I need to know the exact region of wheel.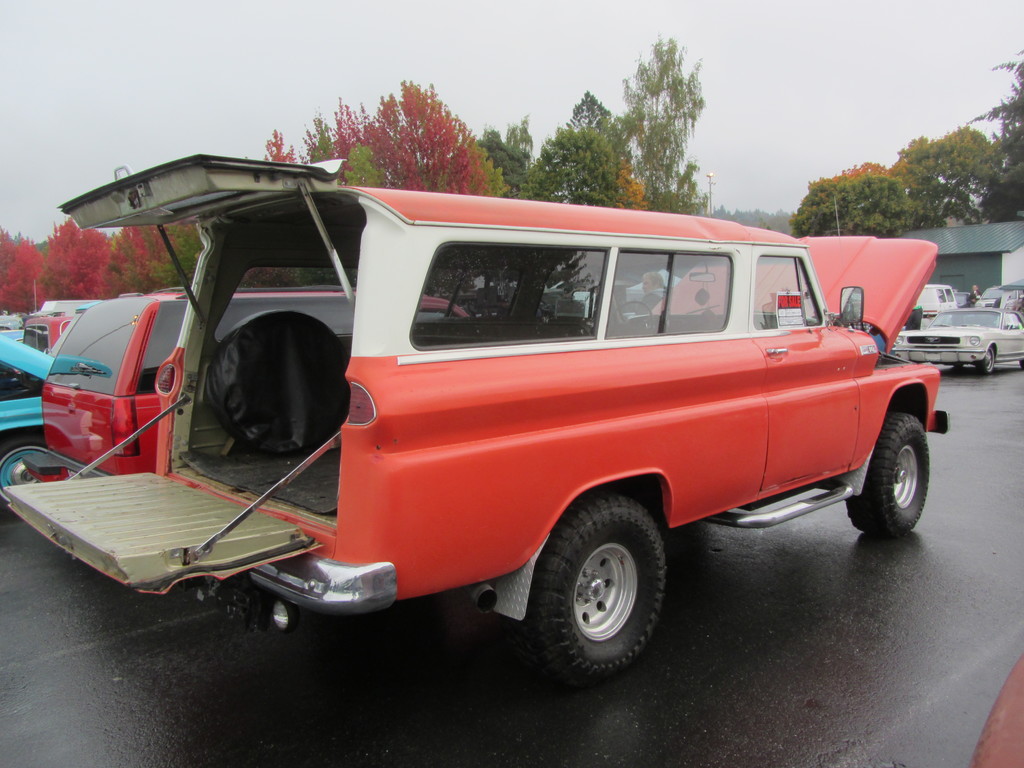
Region: select_region(1019, 359, 1023, 370).
